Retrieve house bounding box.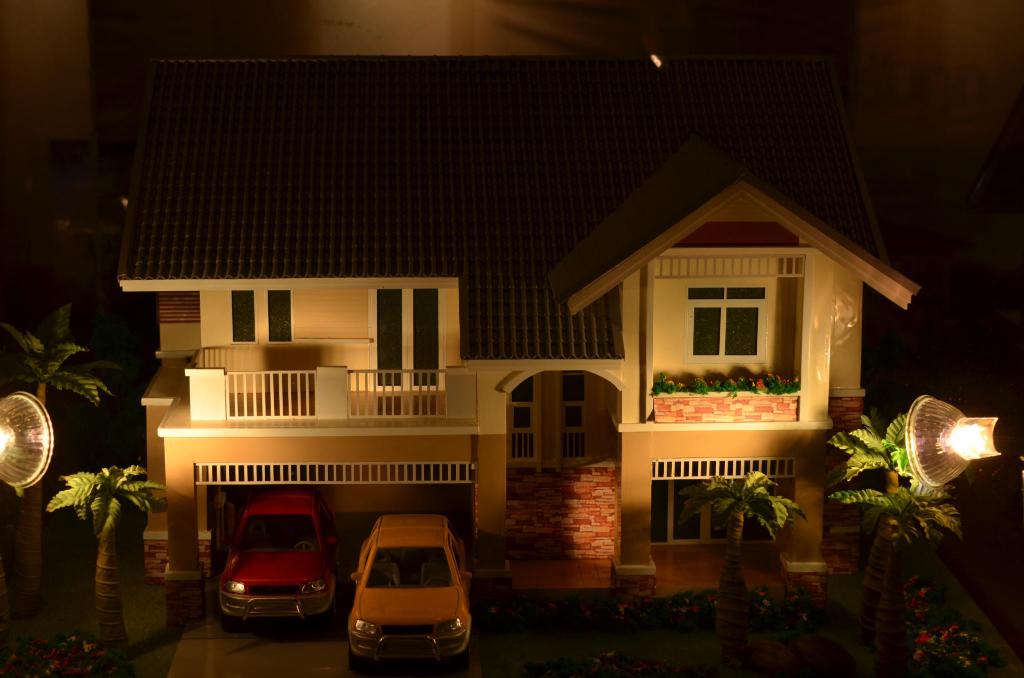
Bounding box: left=49, top=18, right=977, bottom=614.
